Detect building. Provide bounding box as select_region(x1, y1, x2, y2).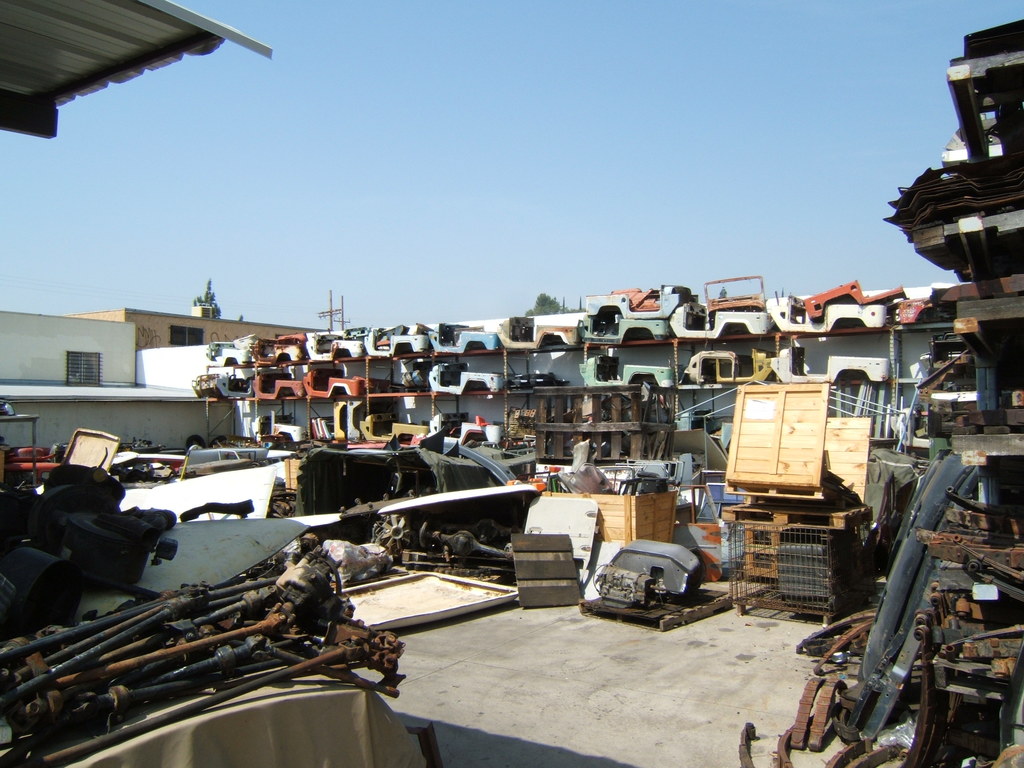
select_region(65, 307, 328, 348).
